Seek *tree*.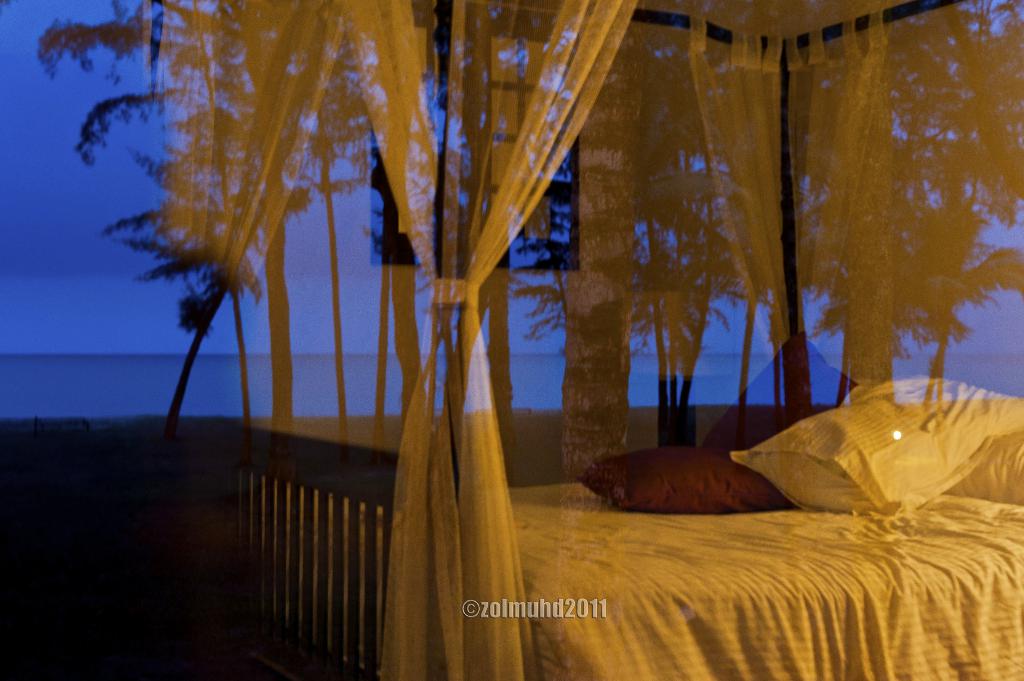
region(20, 0, 884, 438).
